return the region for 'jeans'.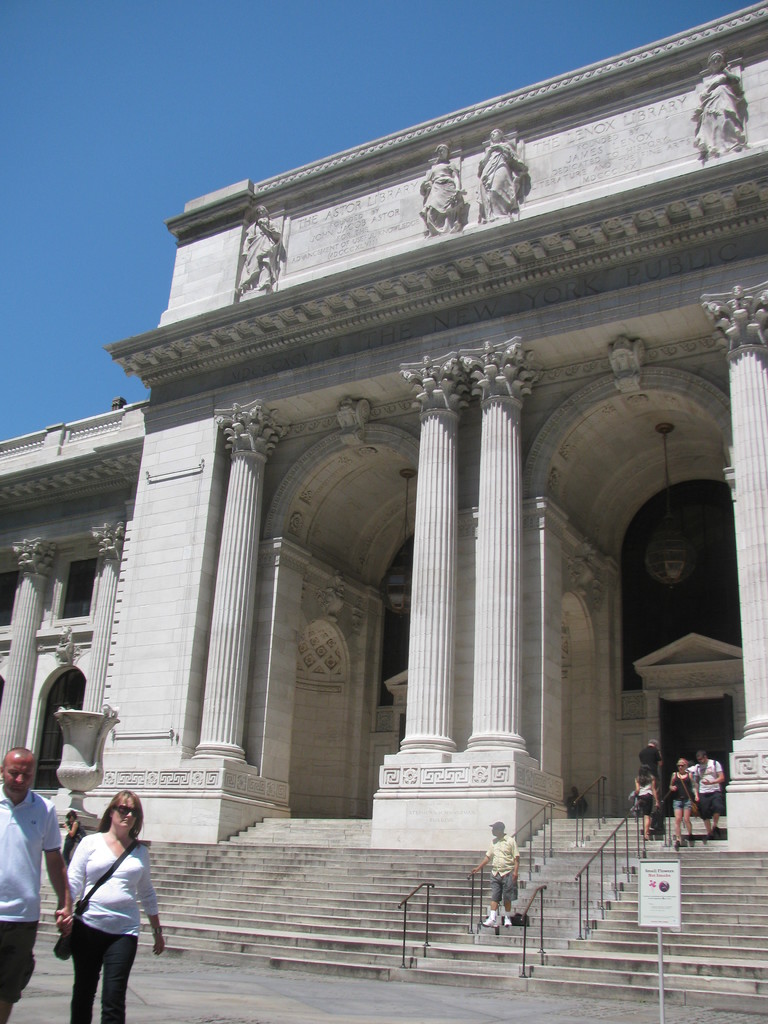
locate(478, 877, 520, 915).
